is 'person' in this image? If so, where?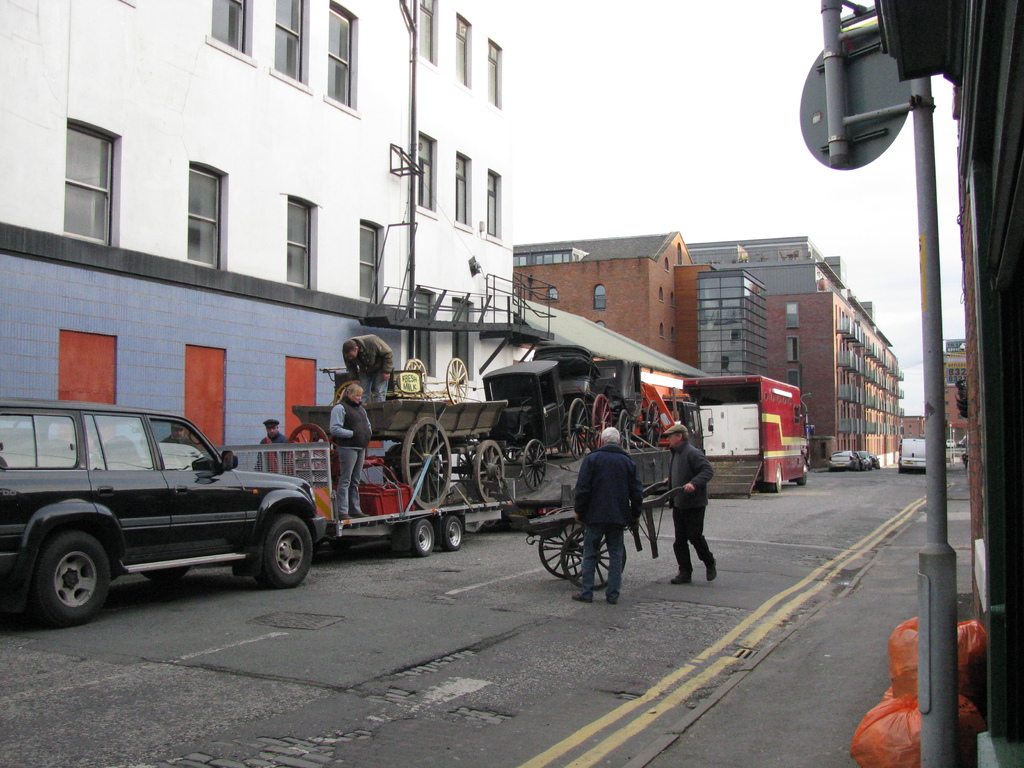
Yes, at region(163, 422, 198, 450).
